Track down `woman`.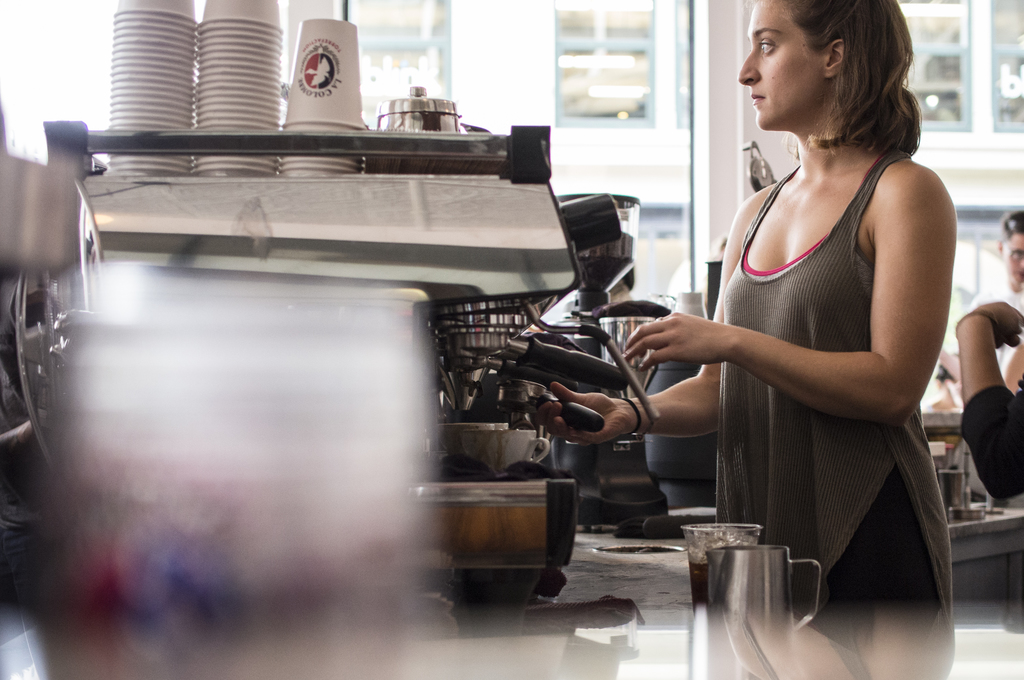
Tracked to select_region(542, 0, 956, 679).
